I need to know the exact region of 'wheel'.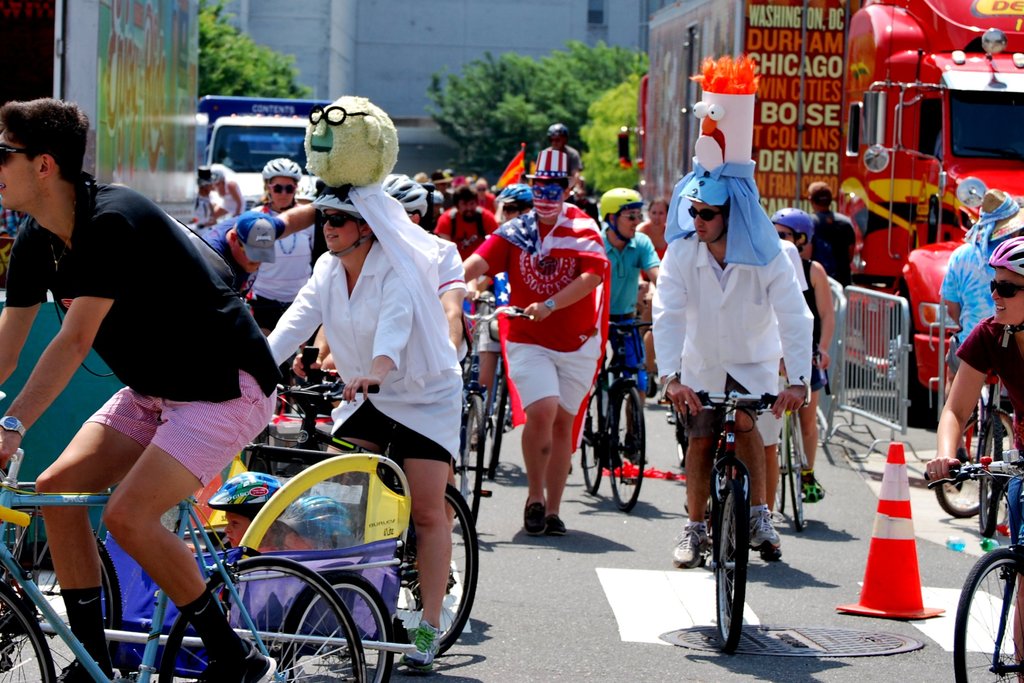
Region: bbox=(481, 371, 505, 492).
